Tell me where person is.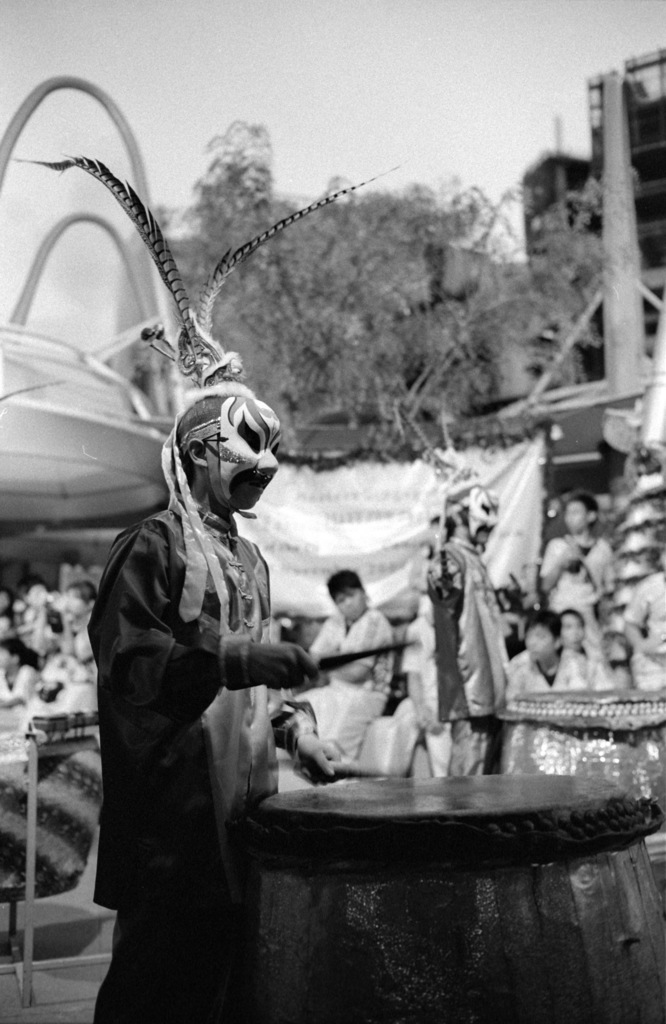
person is at 72, 384, 325, 1023.
